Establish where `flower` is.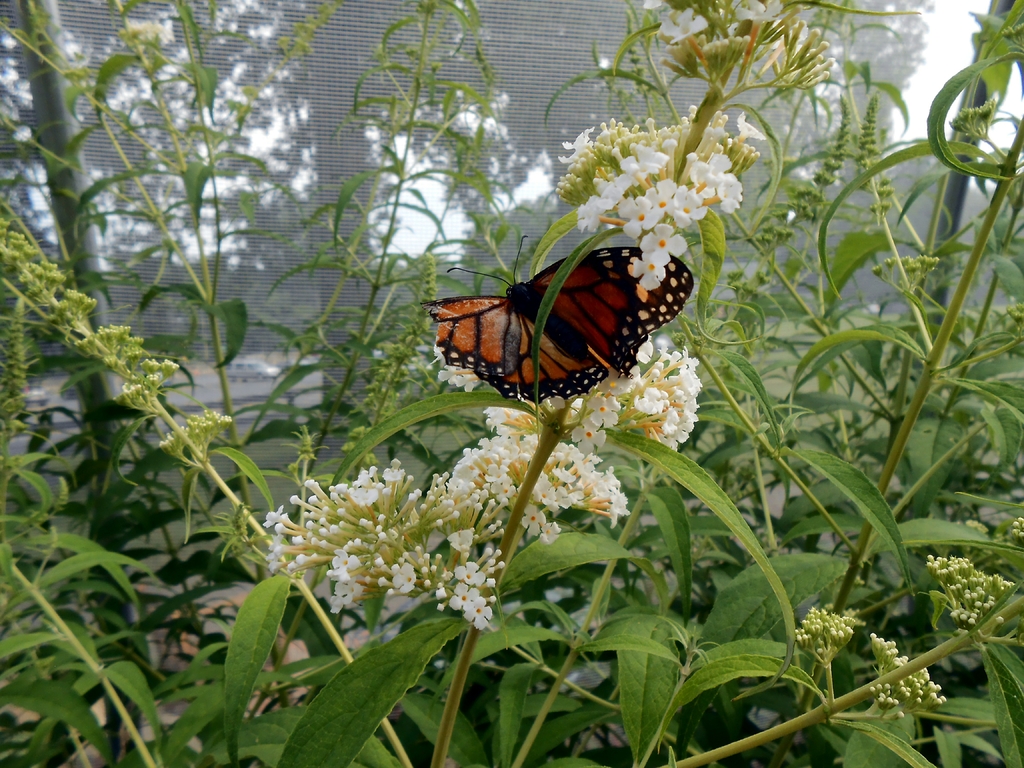
Established at (550, 97, 769, 290).
